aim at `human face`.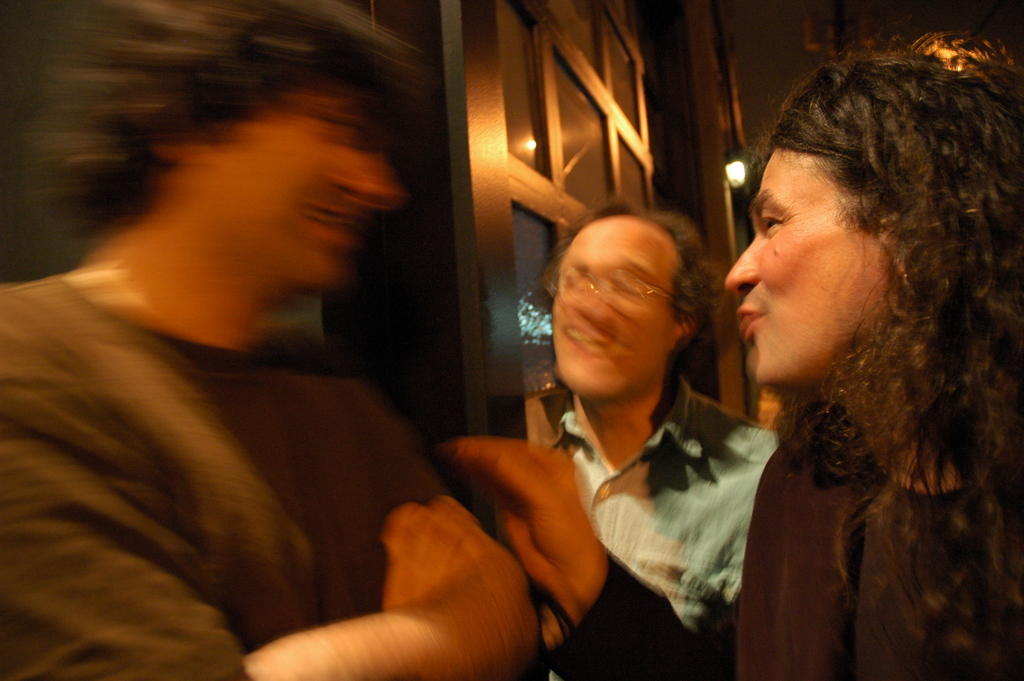
Aimed at bbox=[230, 84, 397, 295].
